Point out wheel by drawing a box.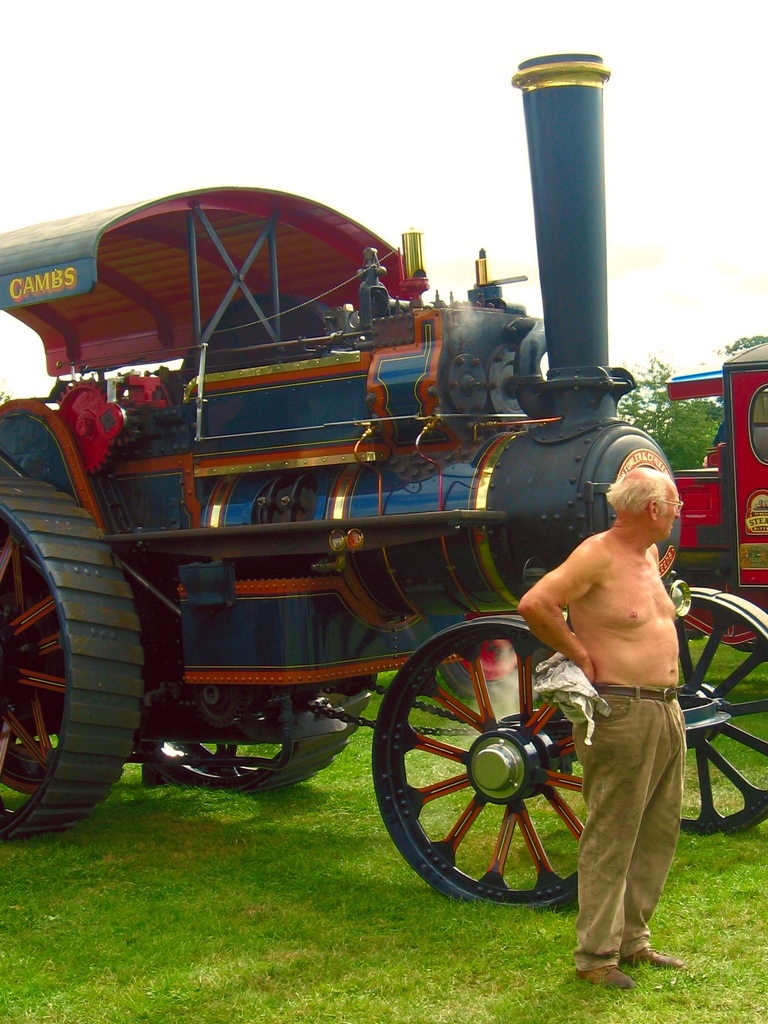
<region>148, 711, 357, 794</region>.
